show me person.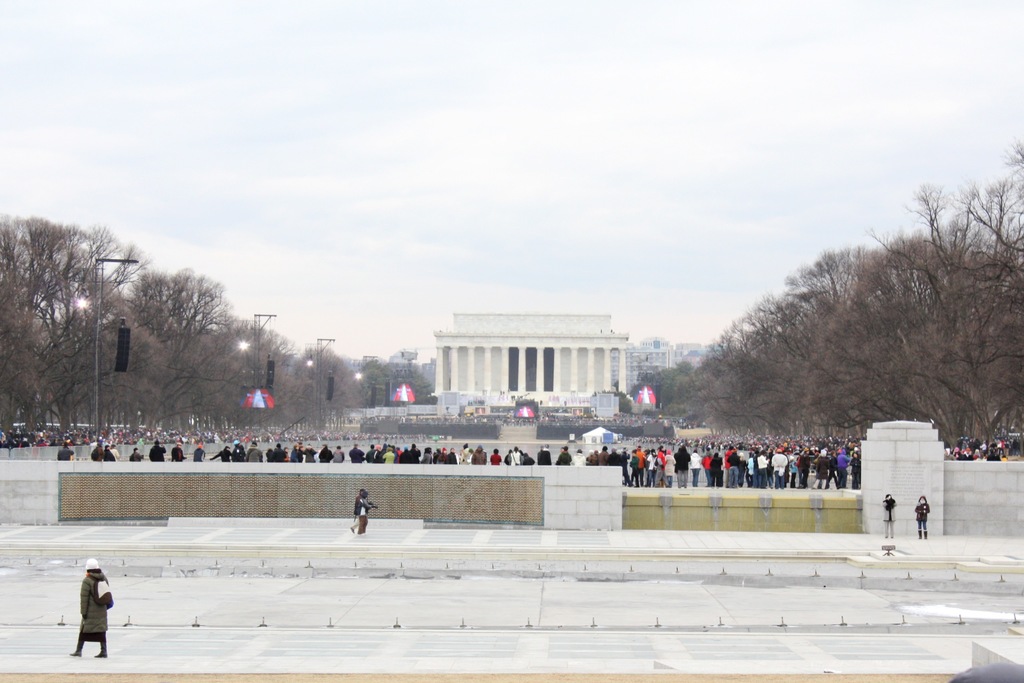
person is here: <box>71,553,112,655</box>.
